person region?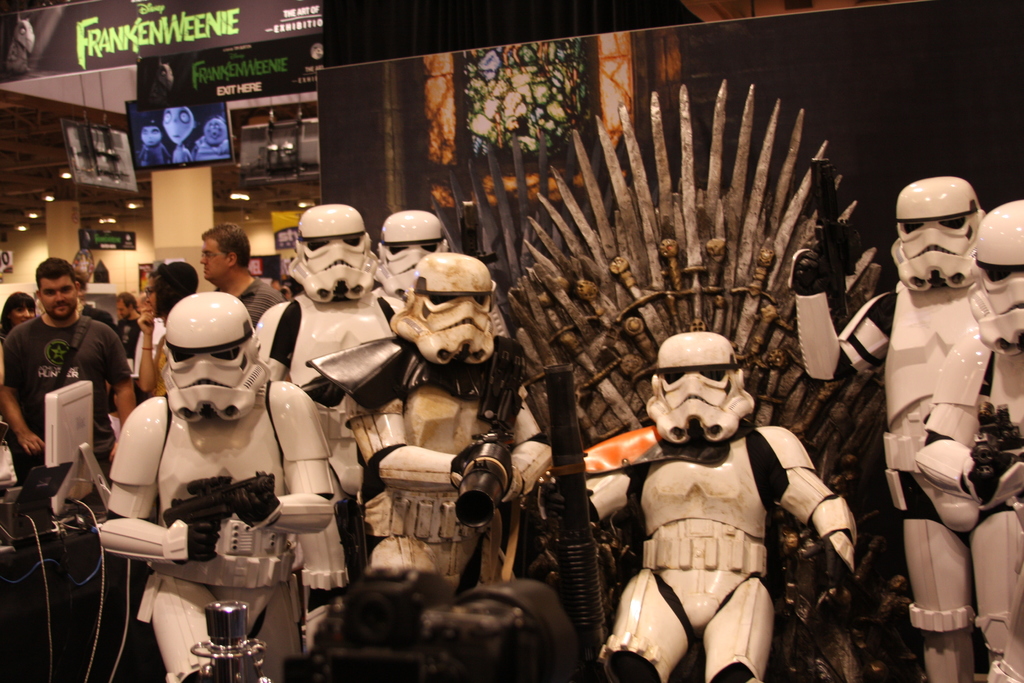
(left=94, top=288, right=335, bottom=682)
